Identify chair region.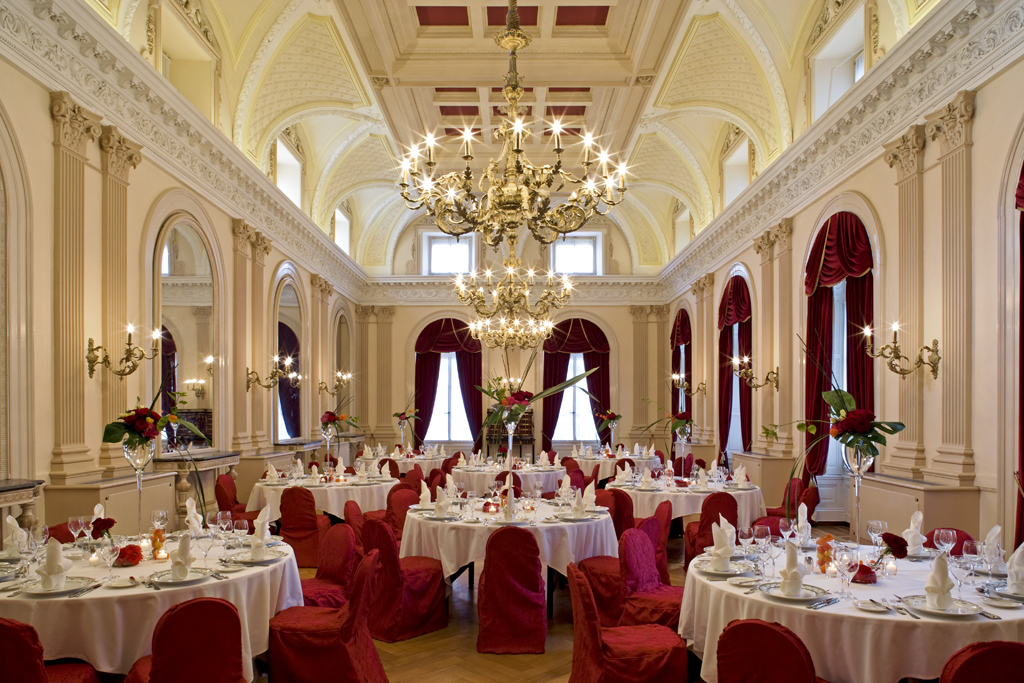
Region: left=341, top=497, right=389, bottom=551.
